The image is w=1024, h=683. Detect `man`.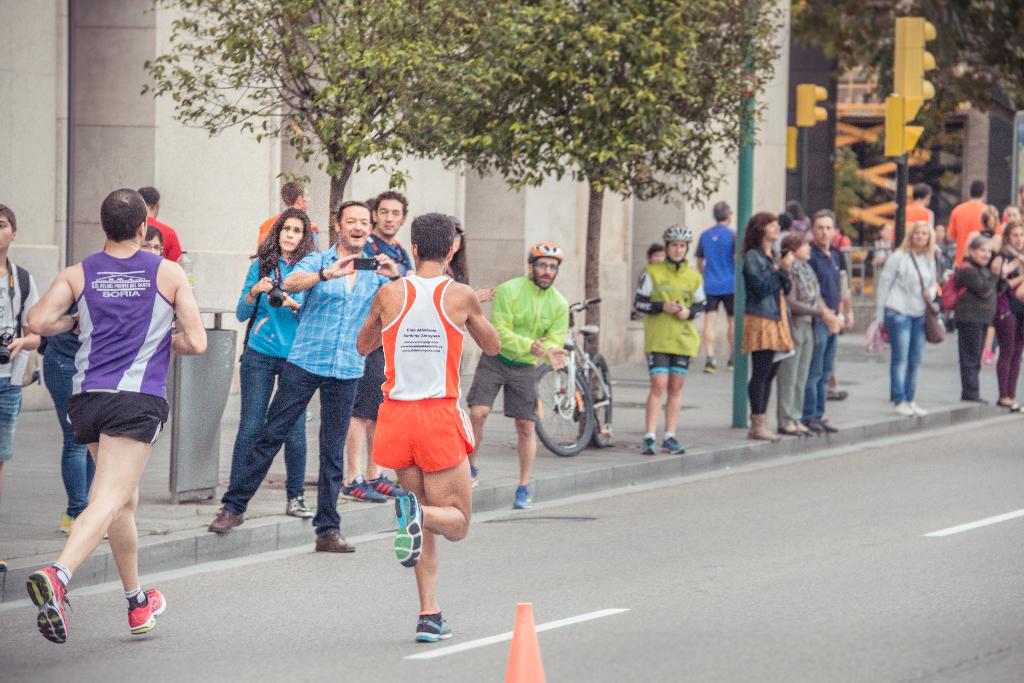
Detection: (691,198,751,373).
